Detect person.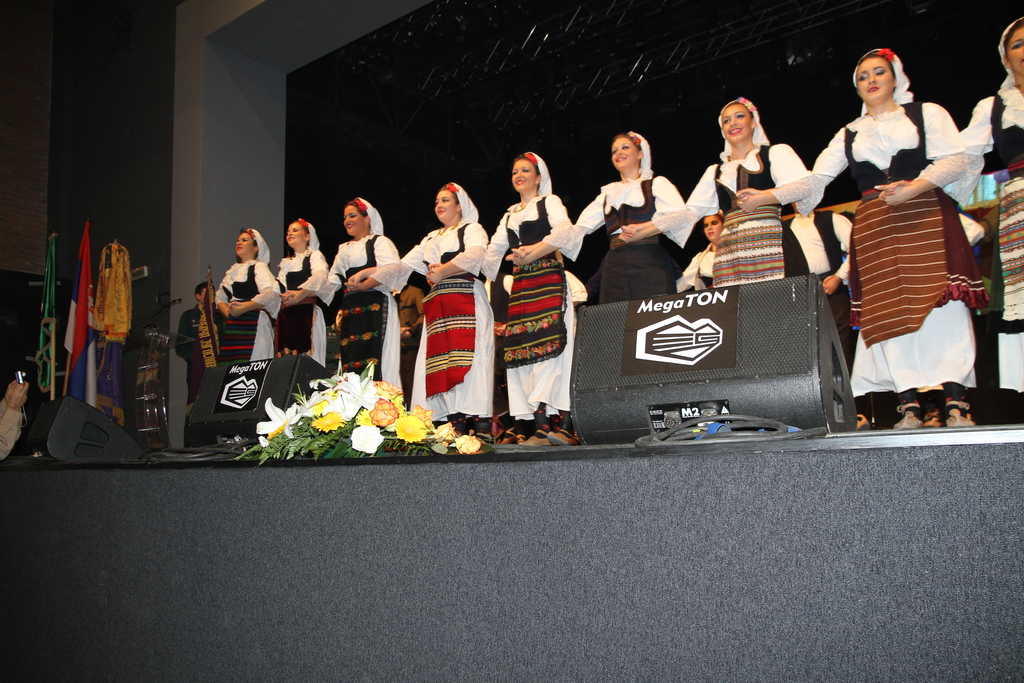
Detected at 0,374,24,462.
